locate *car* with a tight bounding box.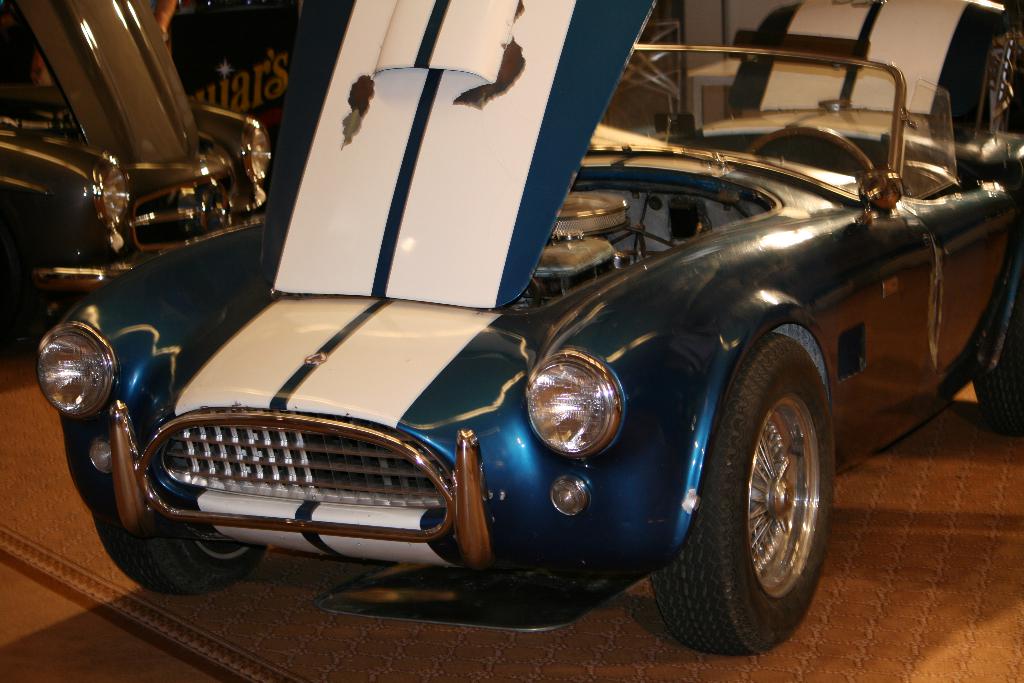
bbox=[40, 0, 1023, 658].
